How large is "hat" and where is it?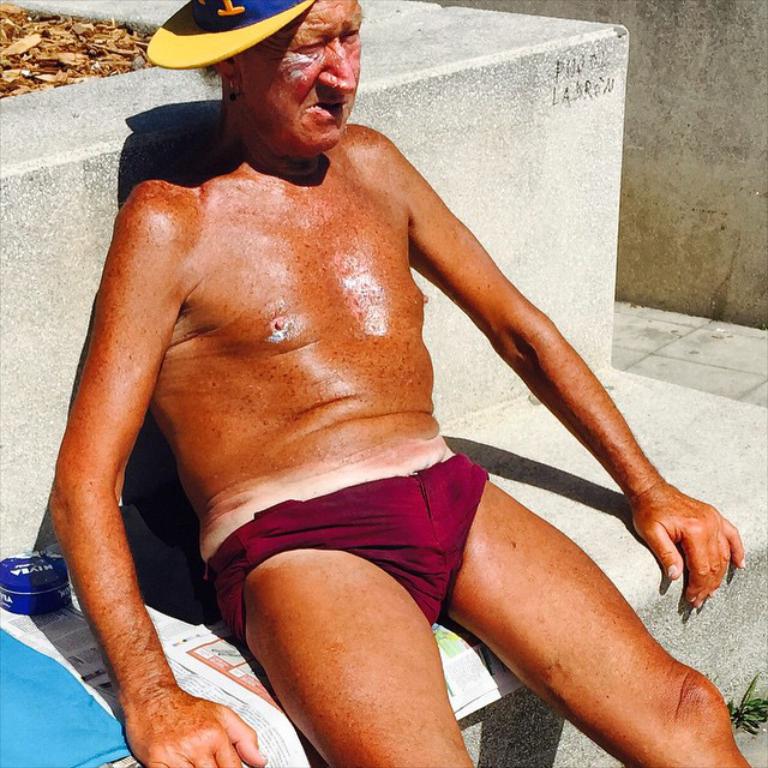
Bounding box: region(144, 0, 317, 71).
